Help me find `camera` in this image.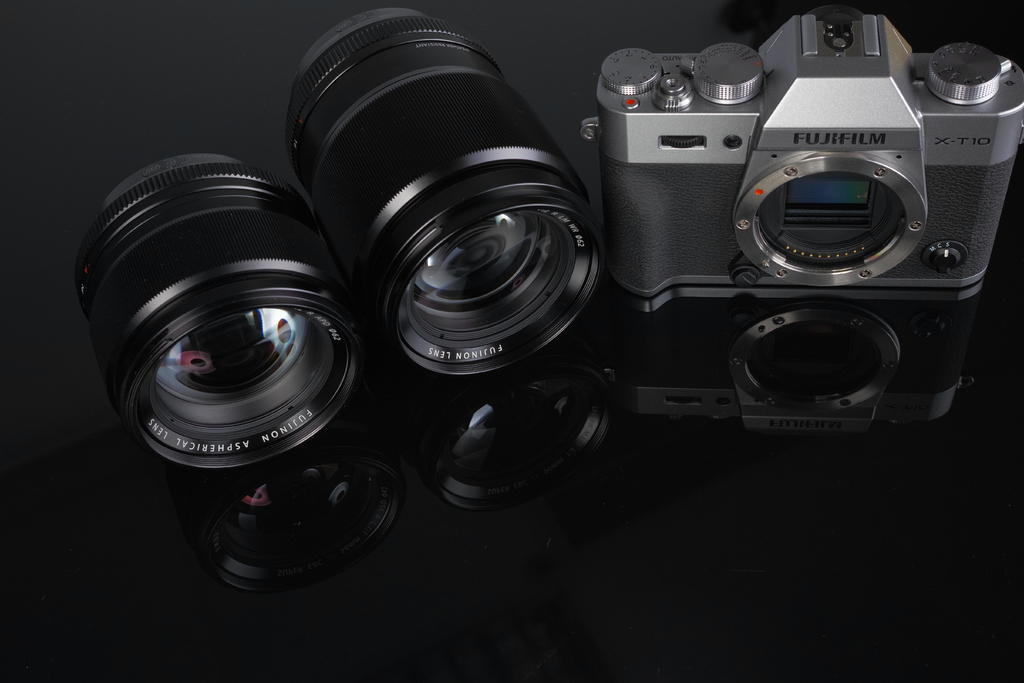
Found it: [81, 156, 360, 474].
